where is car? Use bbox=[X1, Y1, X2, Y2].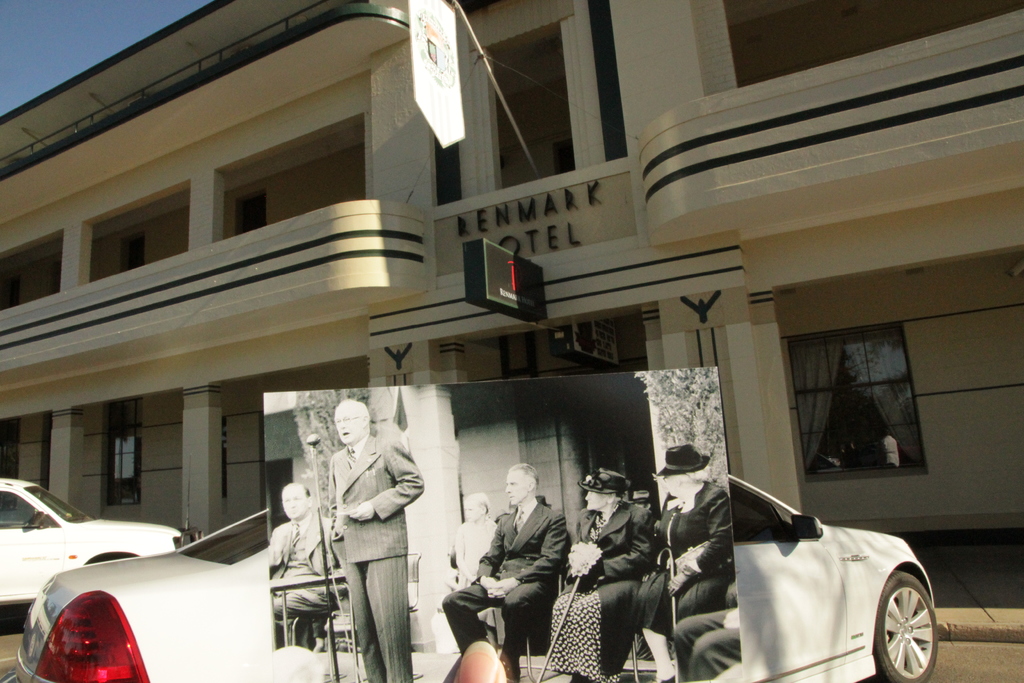
bbox=[14, 472, 940, 682].
